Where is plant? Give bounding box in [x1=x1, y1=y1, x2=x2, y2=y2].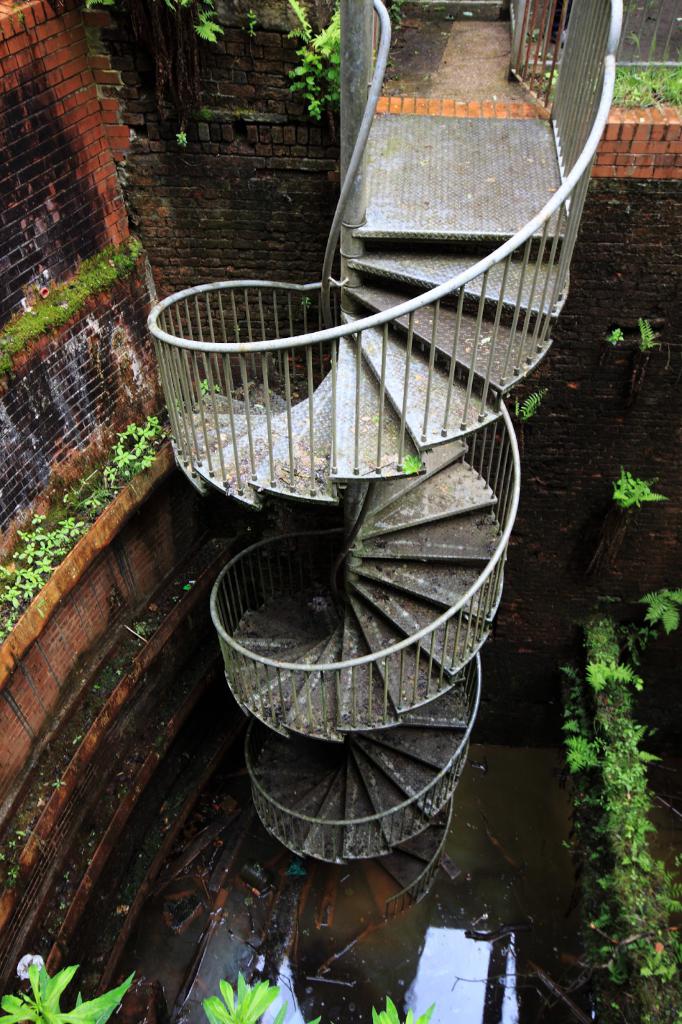
[x1=168, y1=593, x2=182, y2=604].
